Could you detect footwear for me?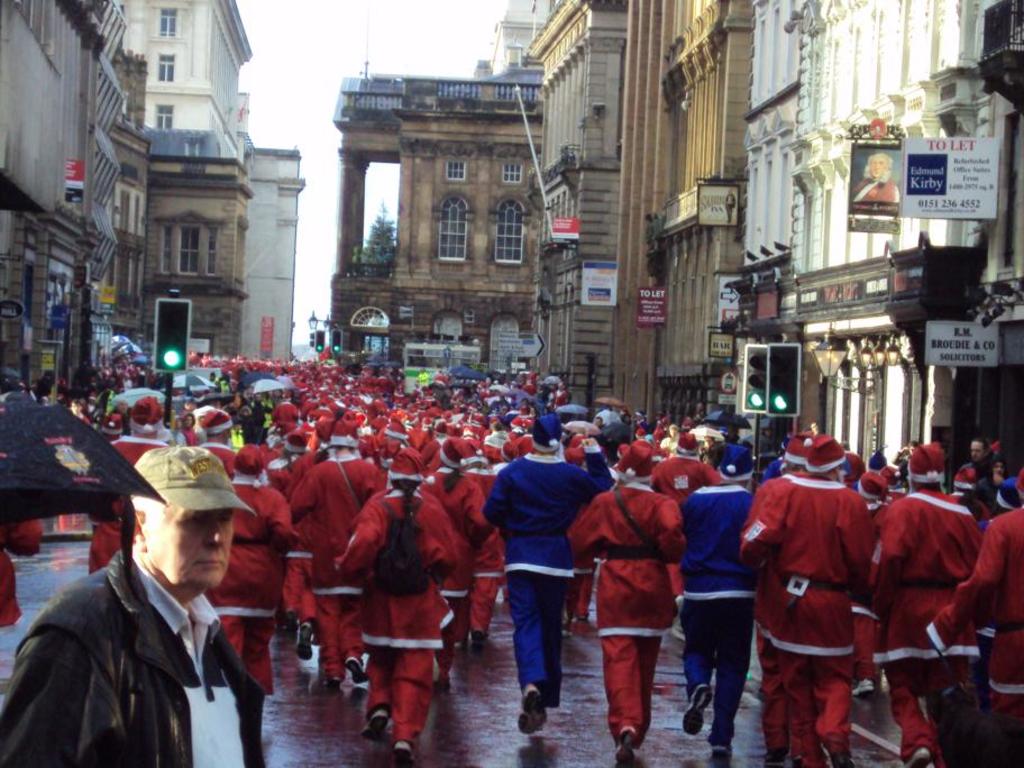
Detection result: region(296, 619, 318, 664).
